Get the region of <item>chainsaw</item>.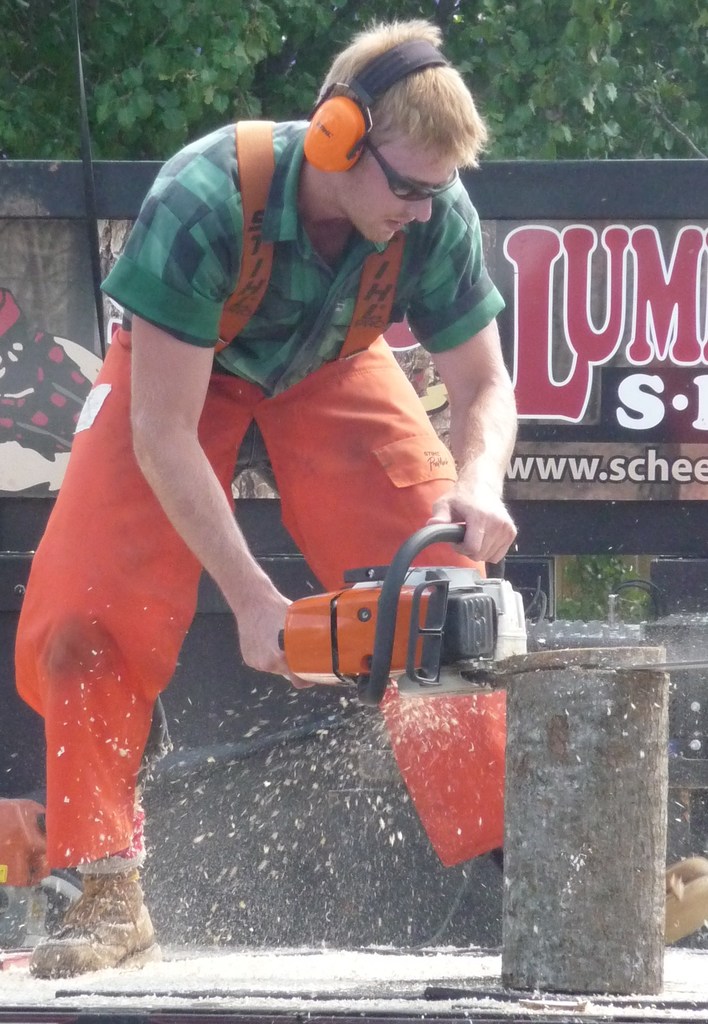
detection(276, 523, 707, 678).
